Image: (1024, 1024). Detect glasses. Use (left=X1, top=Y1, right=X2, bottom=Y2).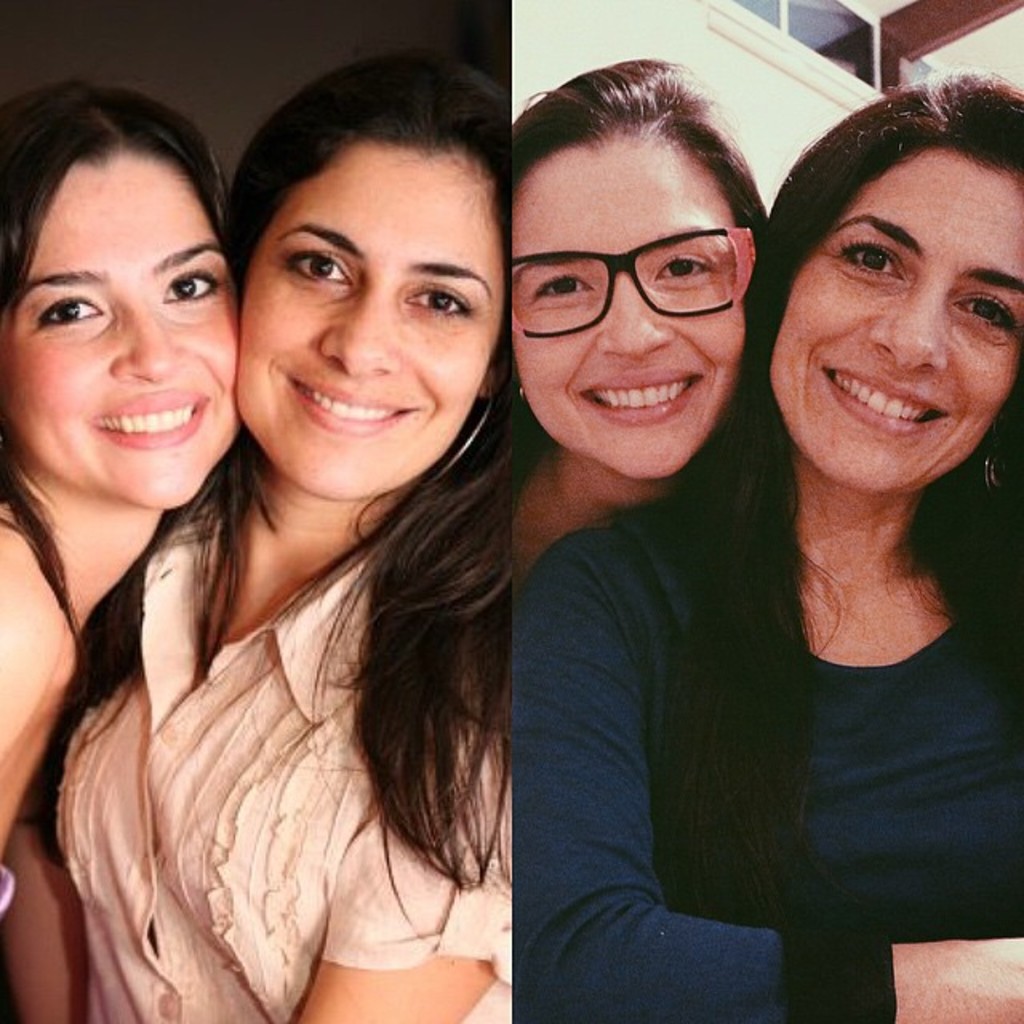
(left=507, top=218, right=779, bottom=333).
